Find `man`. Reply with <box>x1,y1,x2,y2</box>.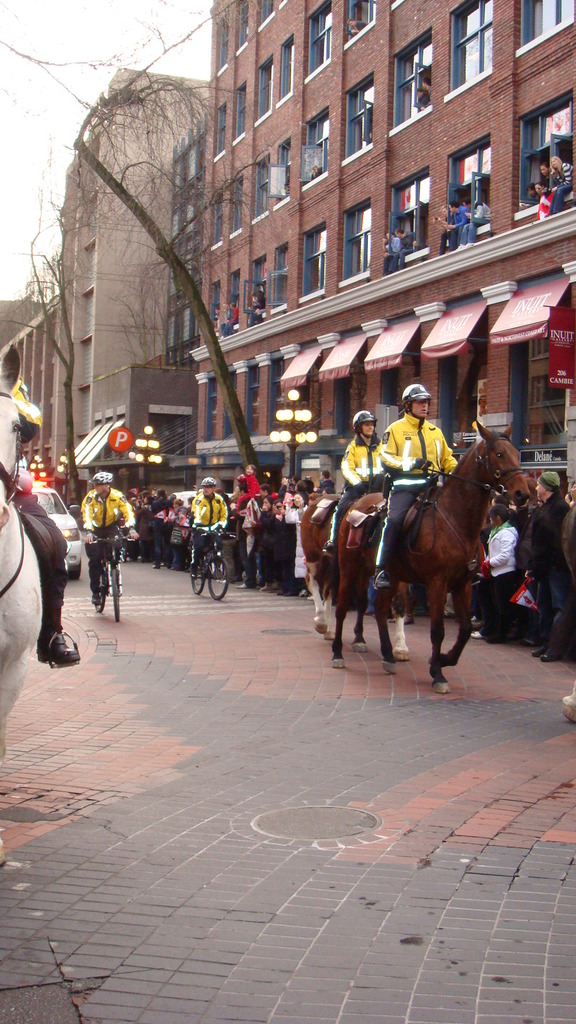
<box>78,468,139,605</box>.
